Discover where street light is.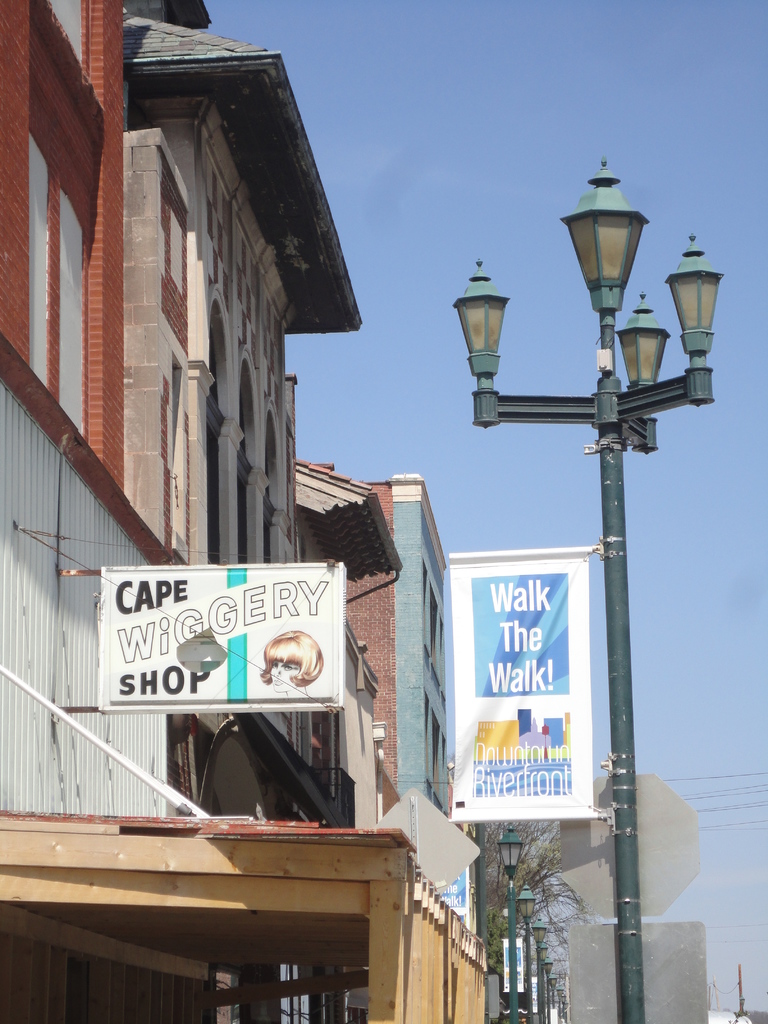
Discovered at select_region(518, 884, 534, 1021).
